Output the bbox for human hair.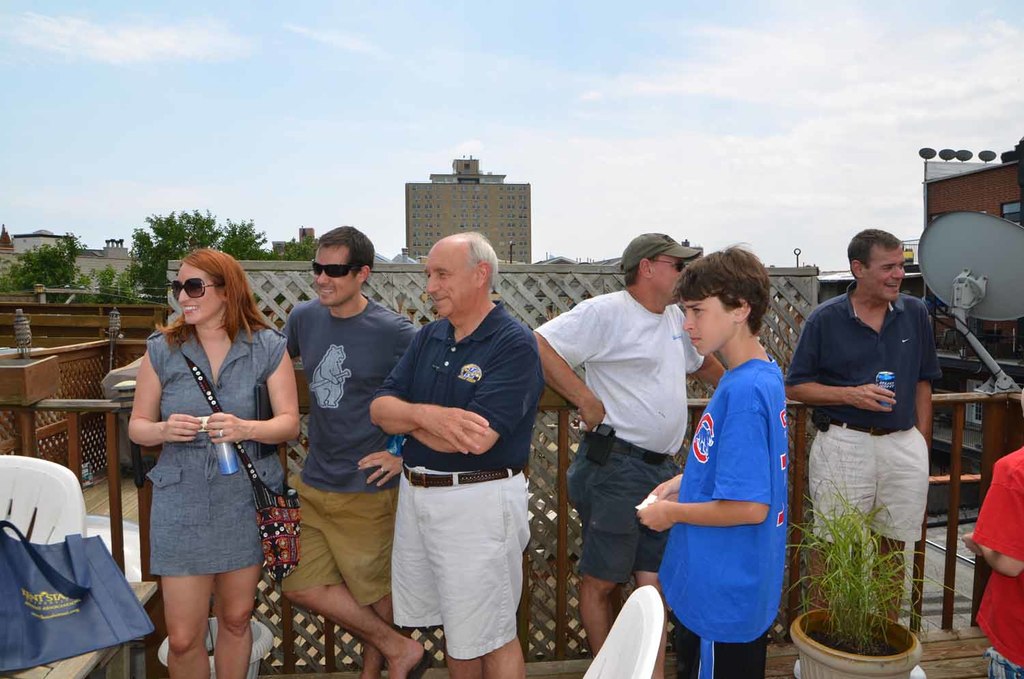
(left=157, top=253, right=247, bottom=352).
